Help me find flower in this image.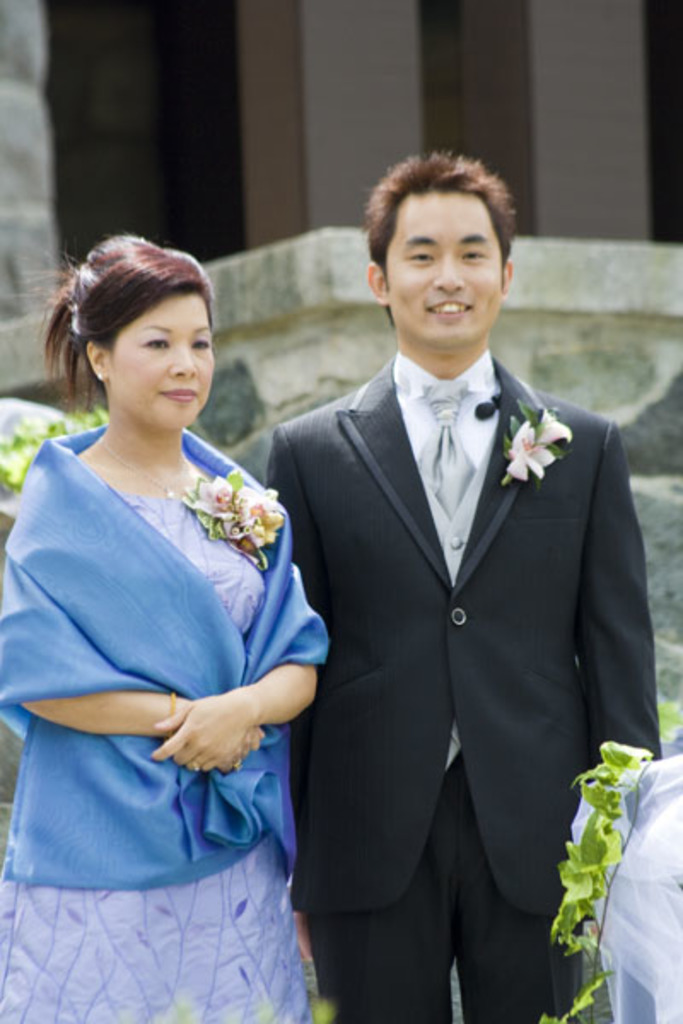
Found it: (left=193, top=473, right=290, bottom=563).
